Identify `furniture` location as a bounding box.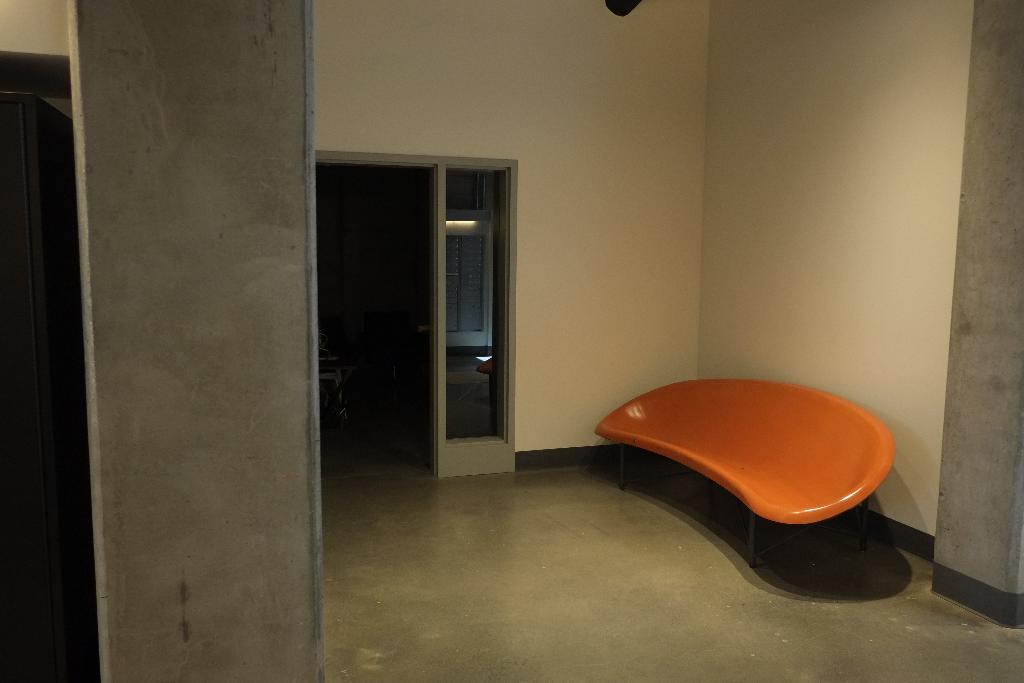
Rect(595, 378, 895, 569).
